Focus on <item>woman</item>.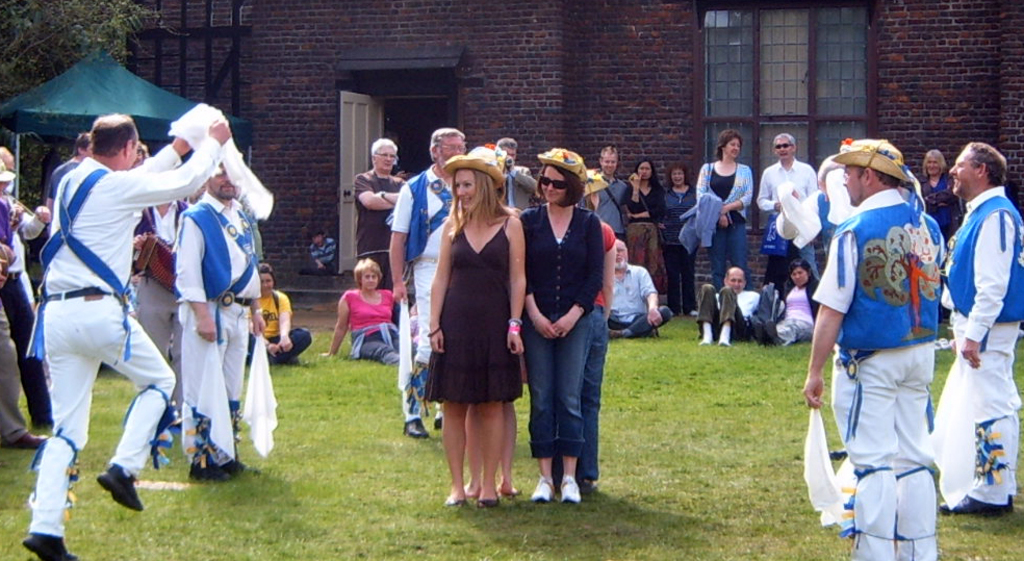
Focused at rect(547, 168, 617, 495).
